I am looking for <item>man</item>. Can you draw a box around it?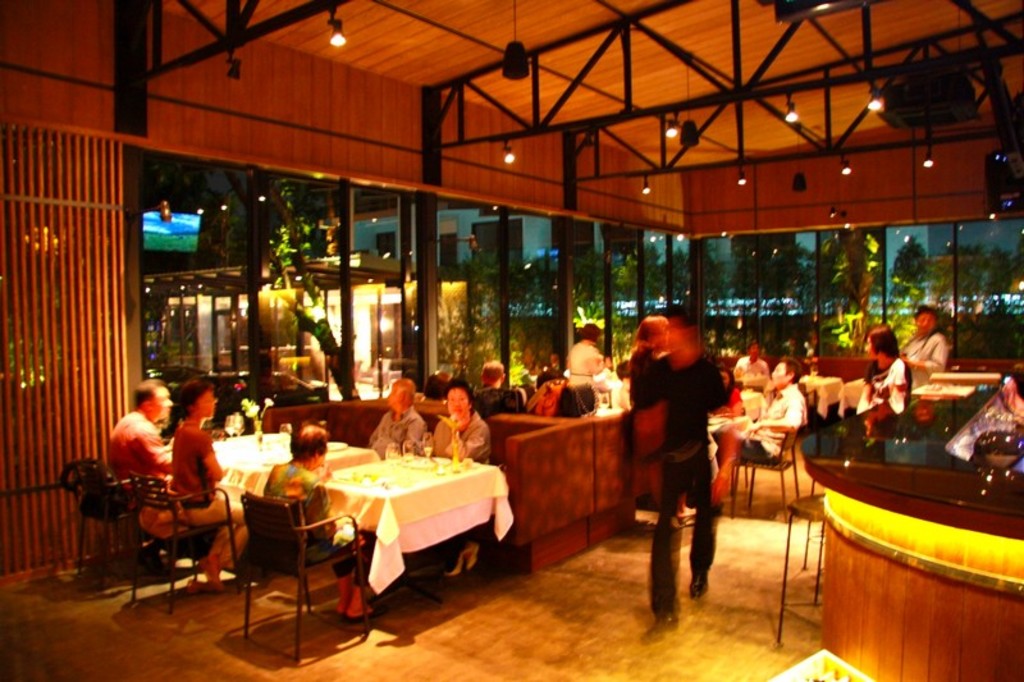
Sure, the bounding box is 713 356 809 495.
